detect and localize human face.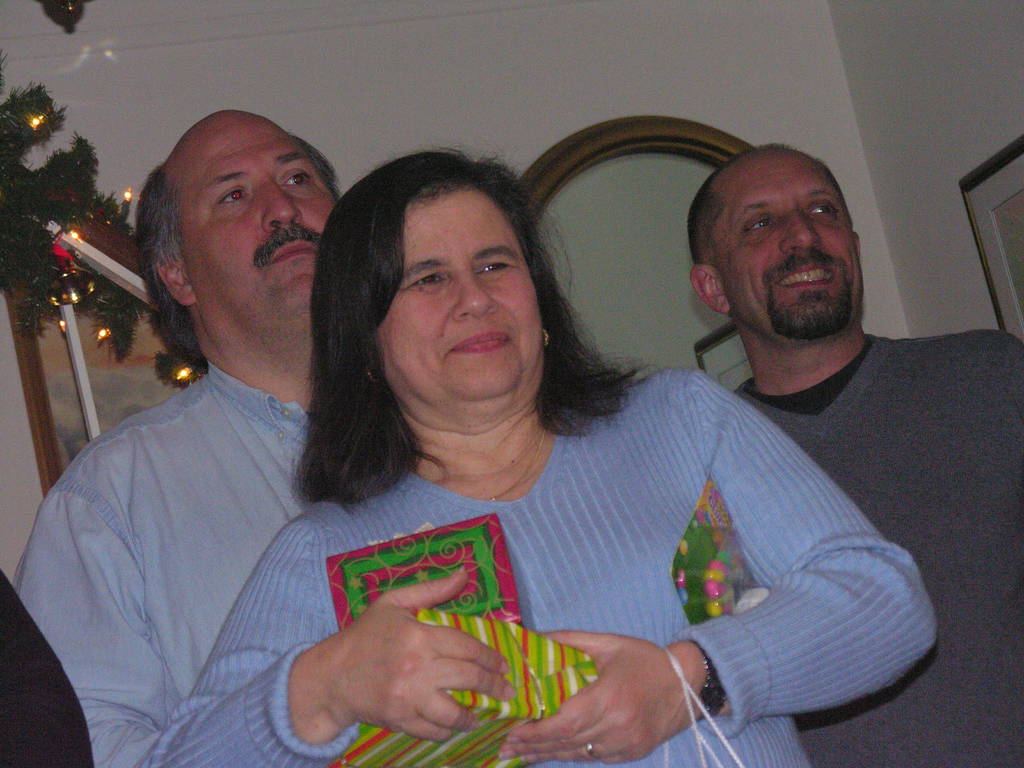
Localized at bbox=[164, 108, 337, 344].
